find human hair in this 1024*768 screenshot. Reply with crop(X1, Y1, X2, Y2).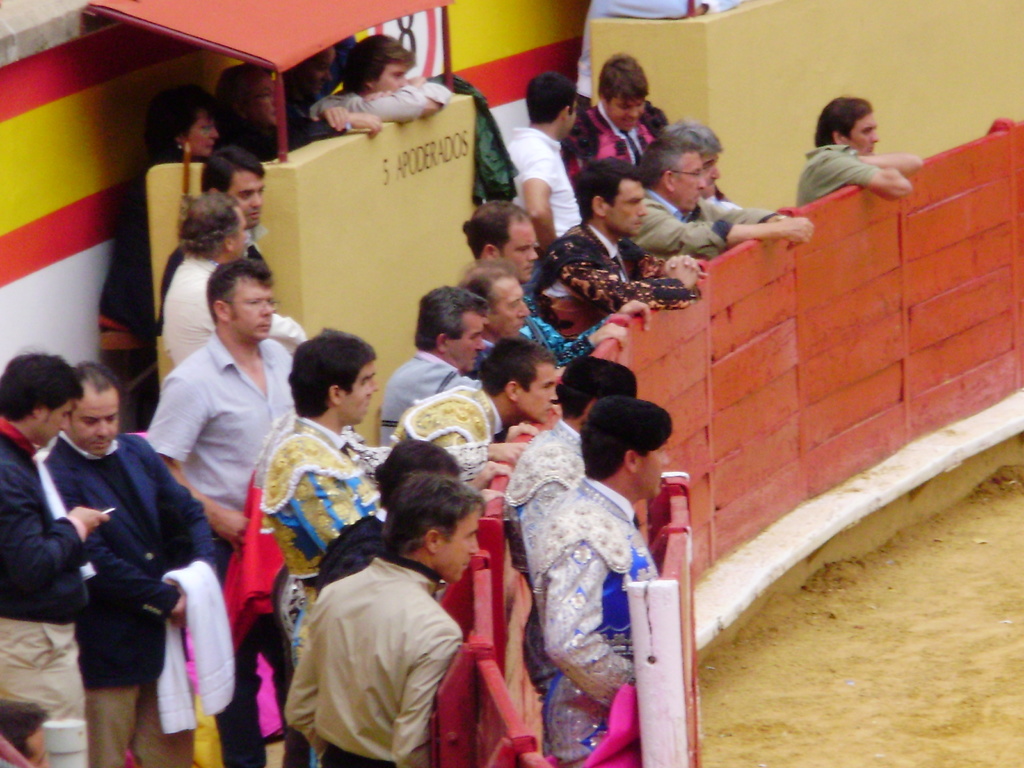
crop(371, 436, 464, 517).
